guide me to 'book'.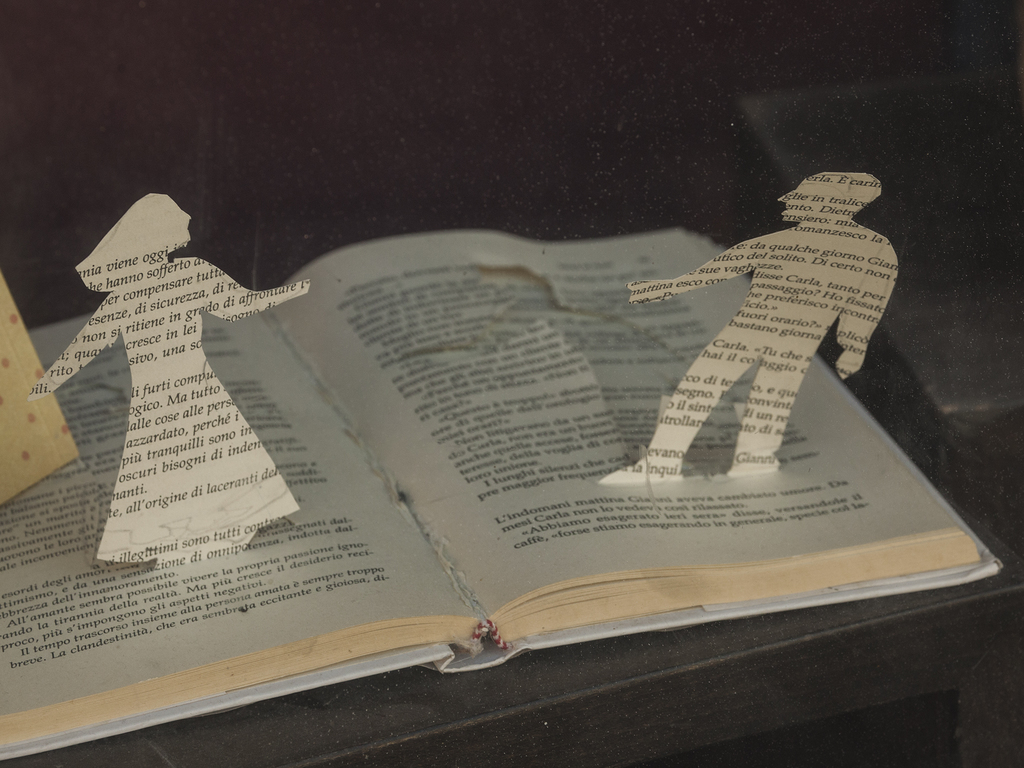
Guidance: bbox(0, 132, 1023, 746).
